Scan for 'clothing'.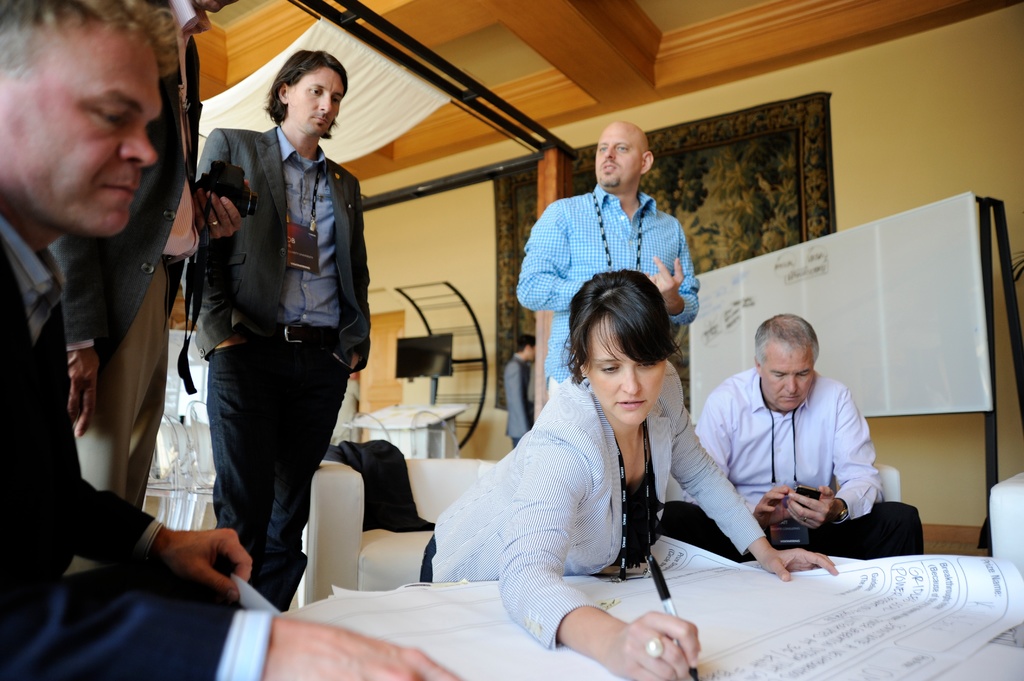
Scan result: bbox=(177, 118, 372, 616).
